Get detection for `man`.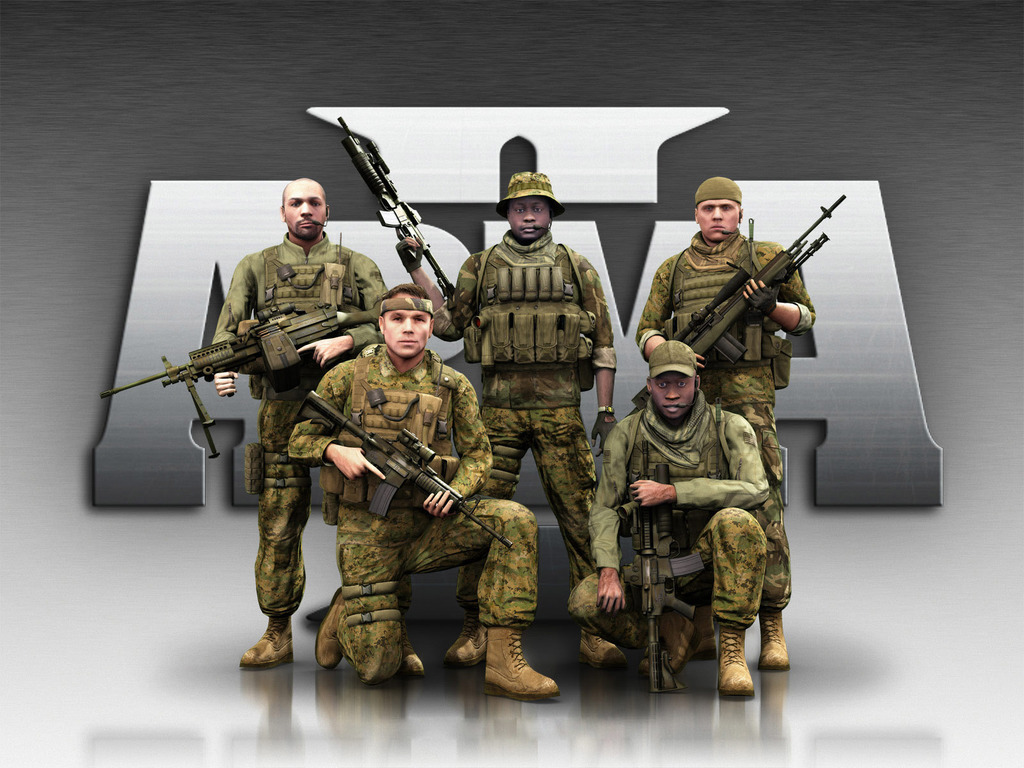
Detection: (x1=634, y1=173, x2=817, y2=664).
